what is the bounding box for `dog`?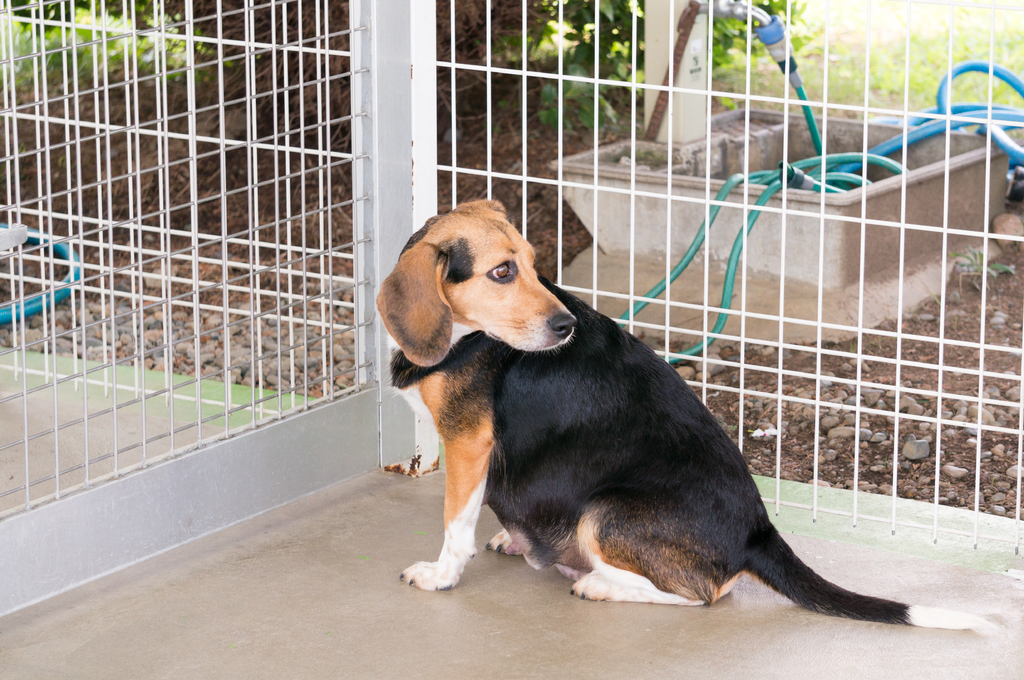
select_region(374, 198, 991, 628).
